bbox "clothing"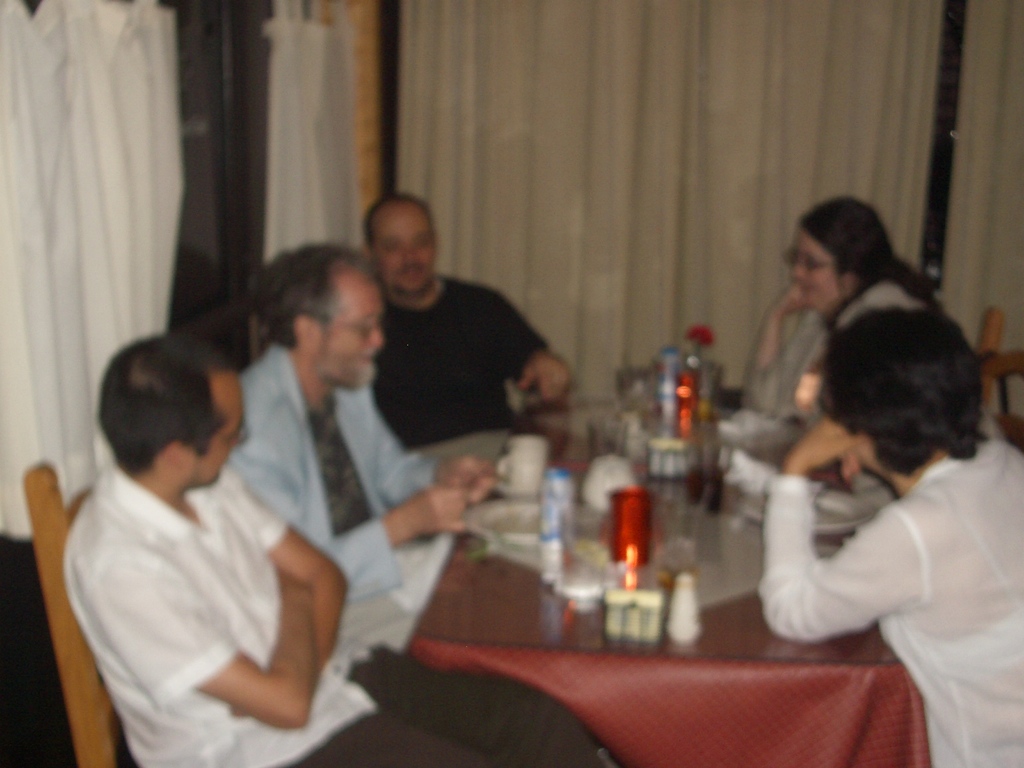
box=[56, 455, 375, 767]
